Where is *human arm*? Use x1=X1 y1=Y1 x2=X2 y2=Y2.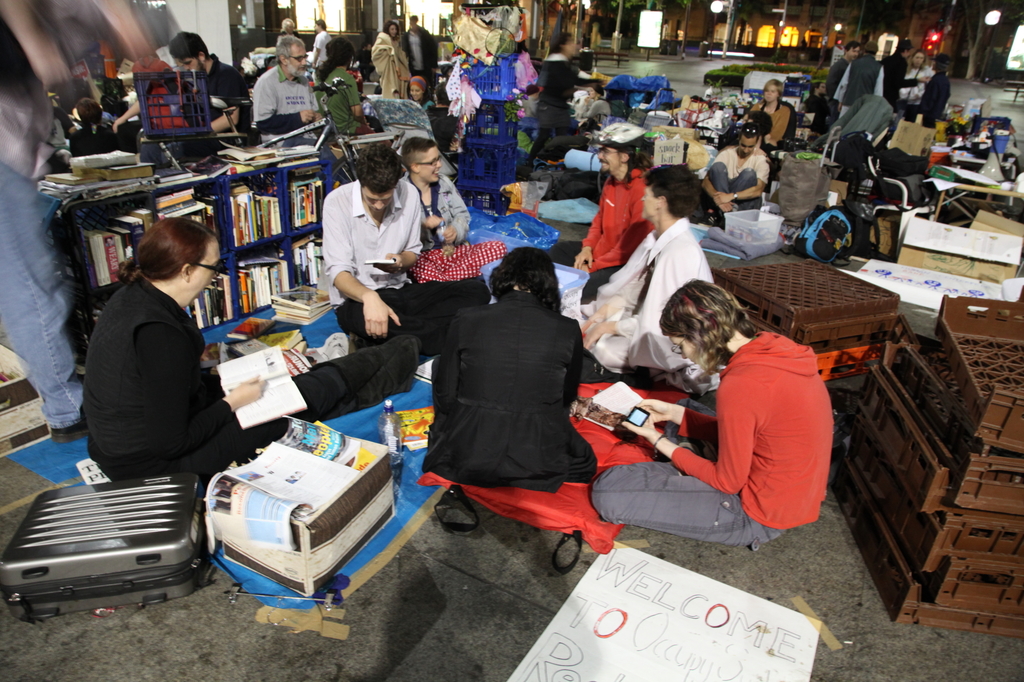
x1=567 y1=69 x2=600 y2=90.
